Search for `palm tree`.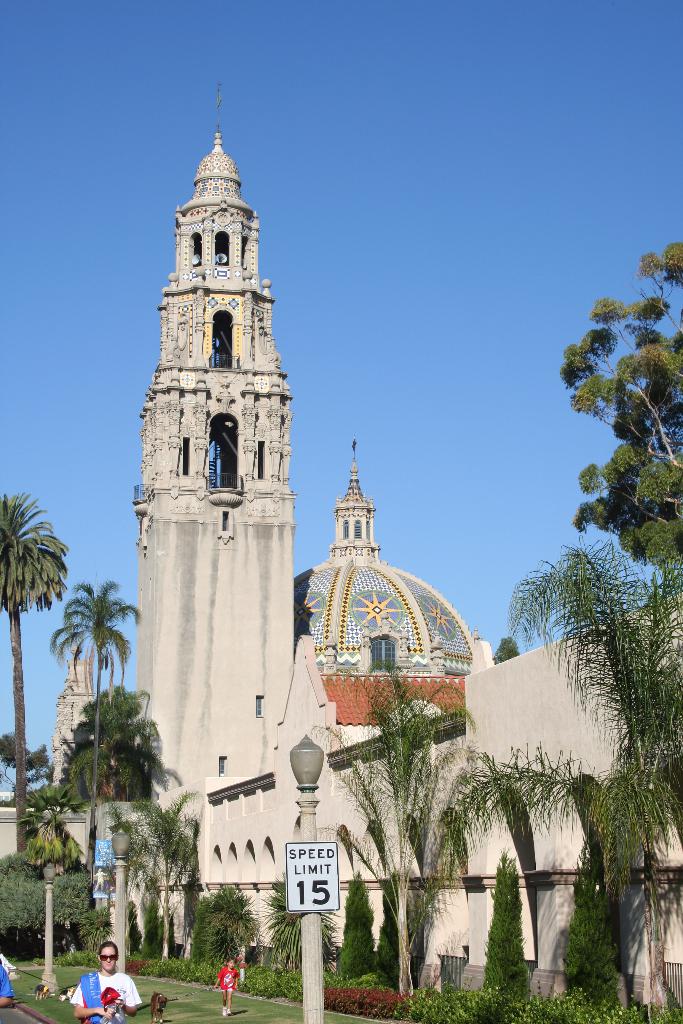
Found at BBox(361, 676, 466, 991).
